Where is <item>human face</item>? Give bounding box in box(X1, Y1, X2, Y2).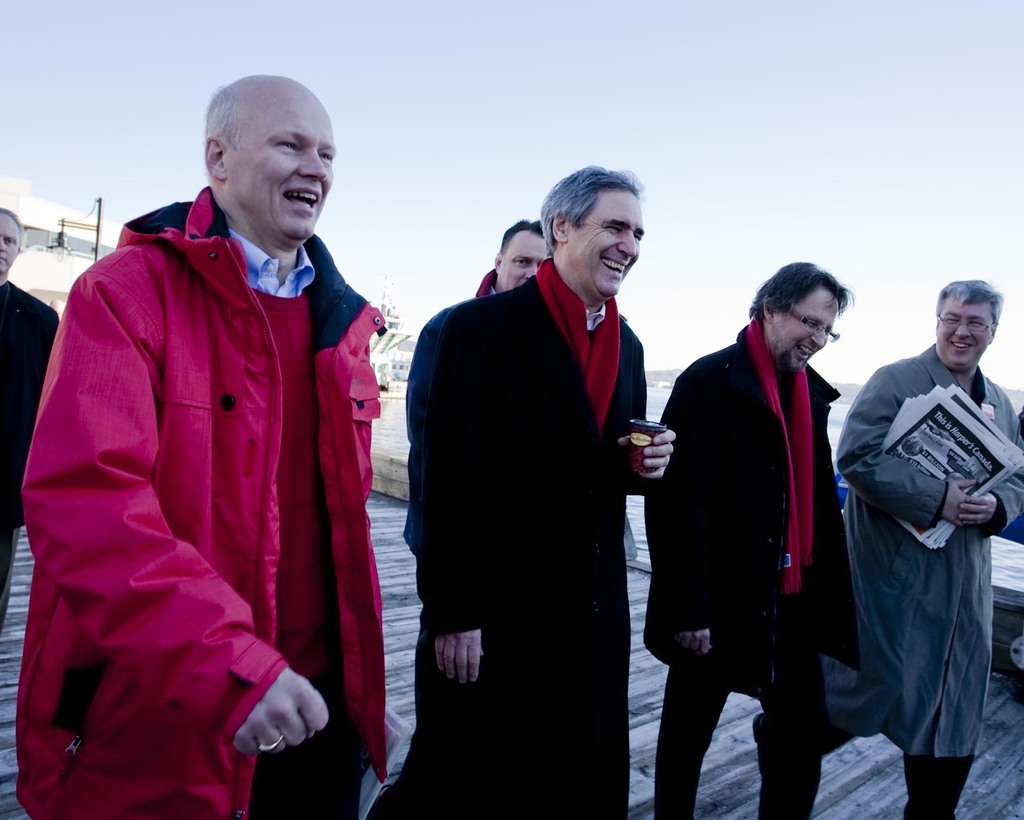
box(770, 290, 835, 368).
